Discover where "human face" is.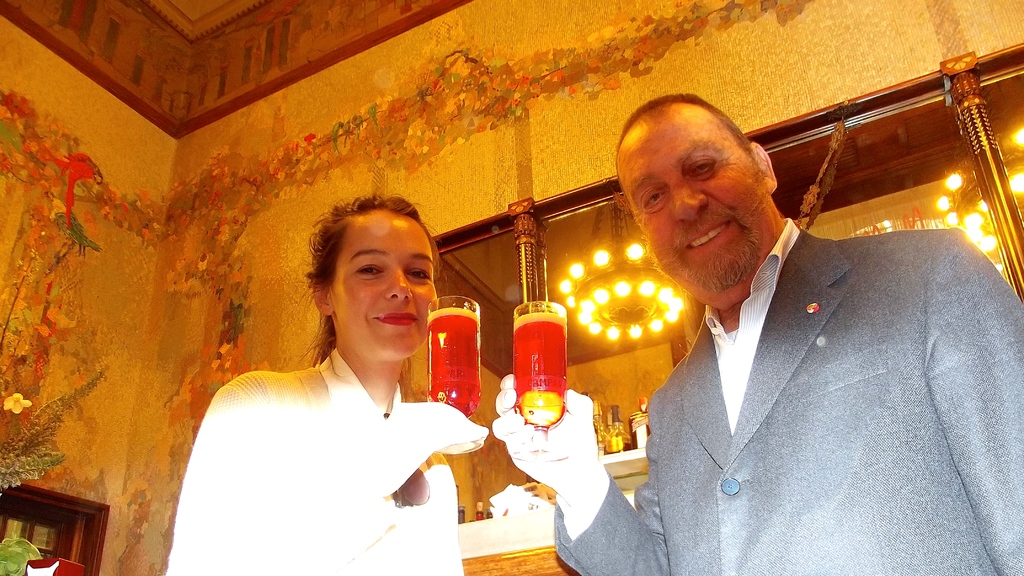
Discovered at (x1=618, y1=120, x2=767, y2=291).
